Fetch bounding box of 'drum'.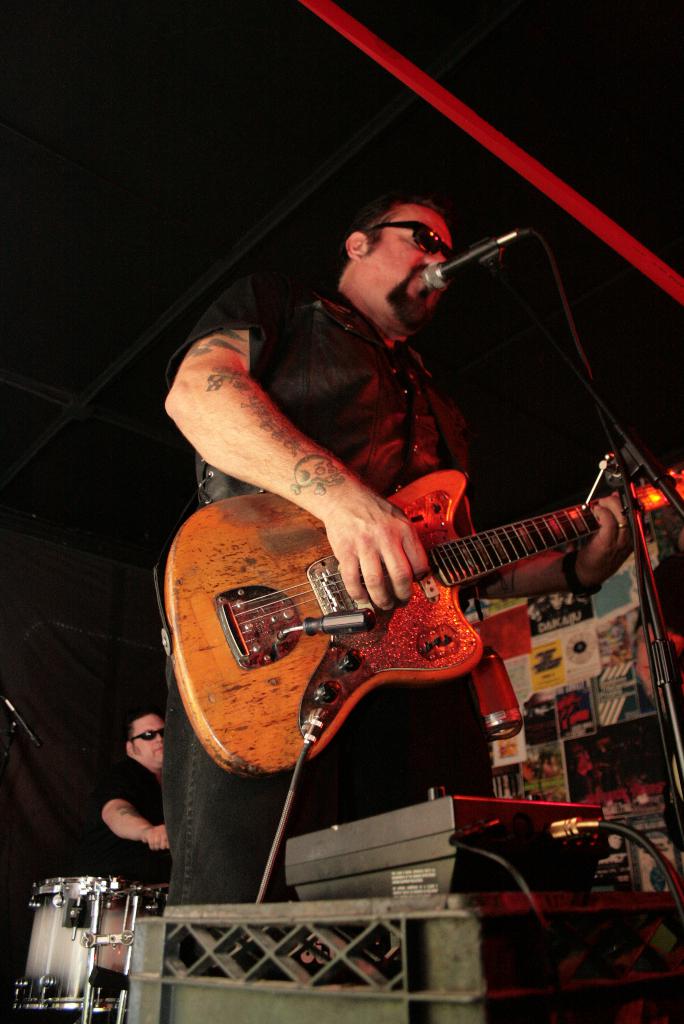
Bbox: locate(9, 875, 170, 1015).
